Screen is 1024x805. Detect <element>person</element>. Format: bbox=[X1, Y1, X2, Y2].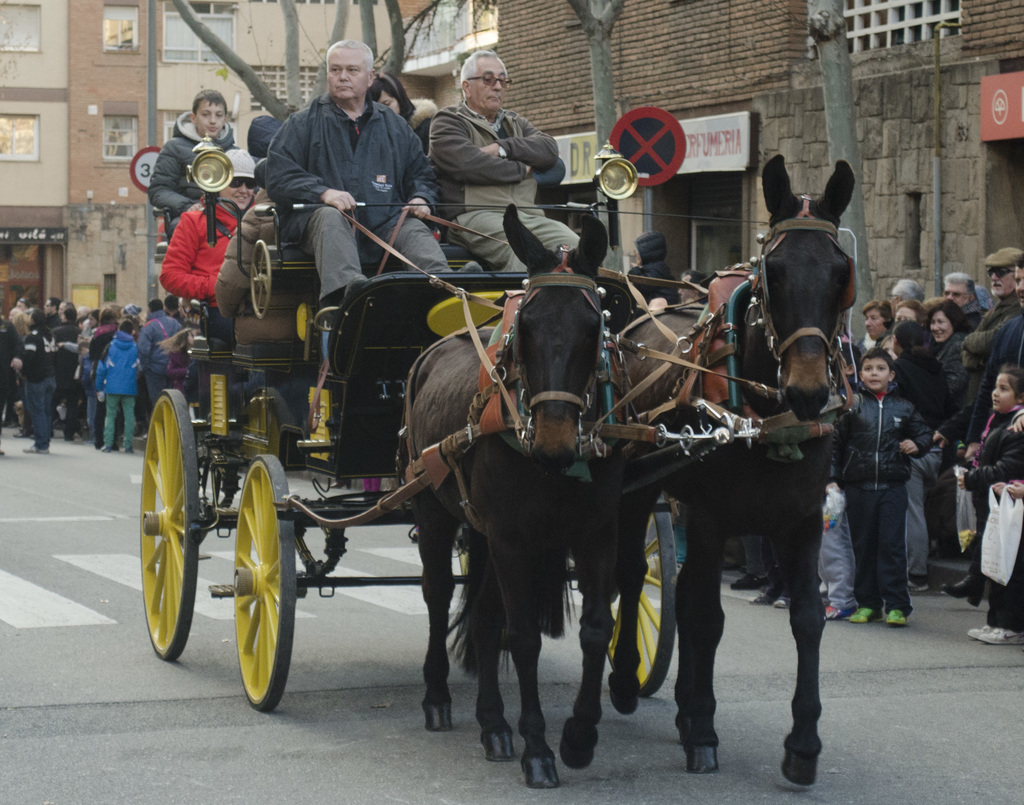
bbox=[0, 307, 19, 453].
